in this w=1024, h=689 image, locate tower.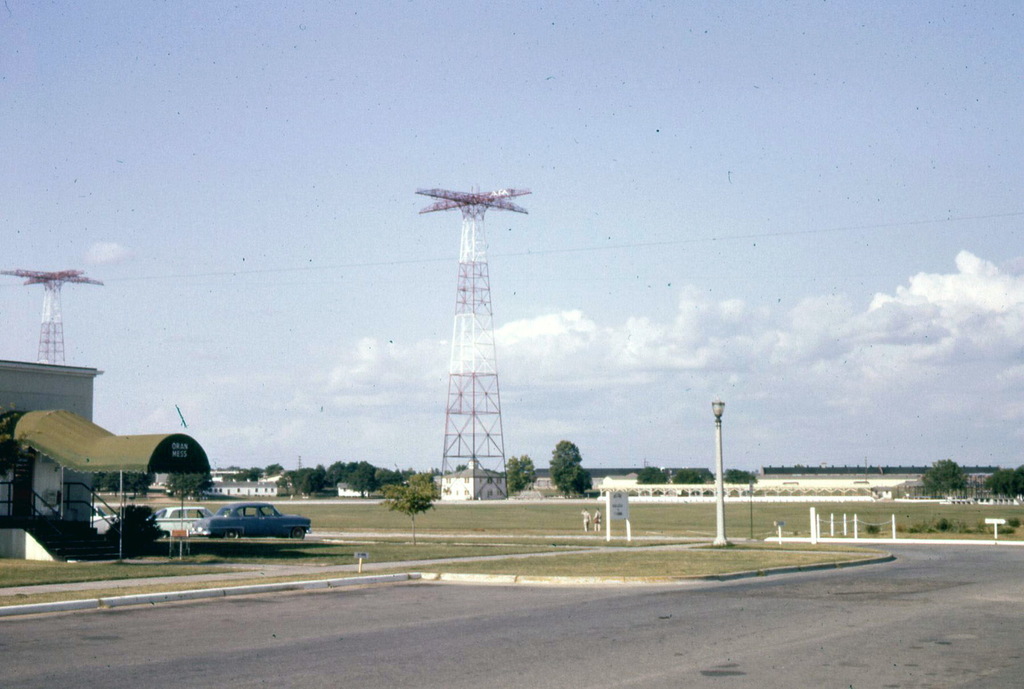
Bounding box: BBox(3, 270, 101, 364).
